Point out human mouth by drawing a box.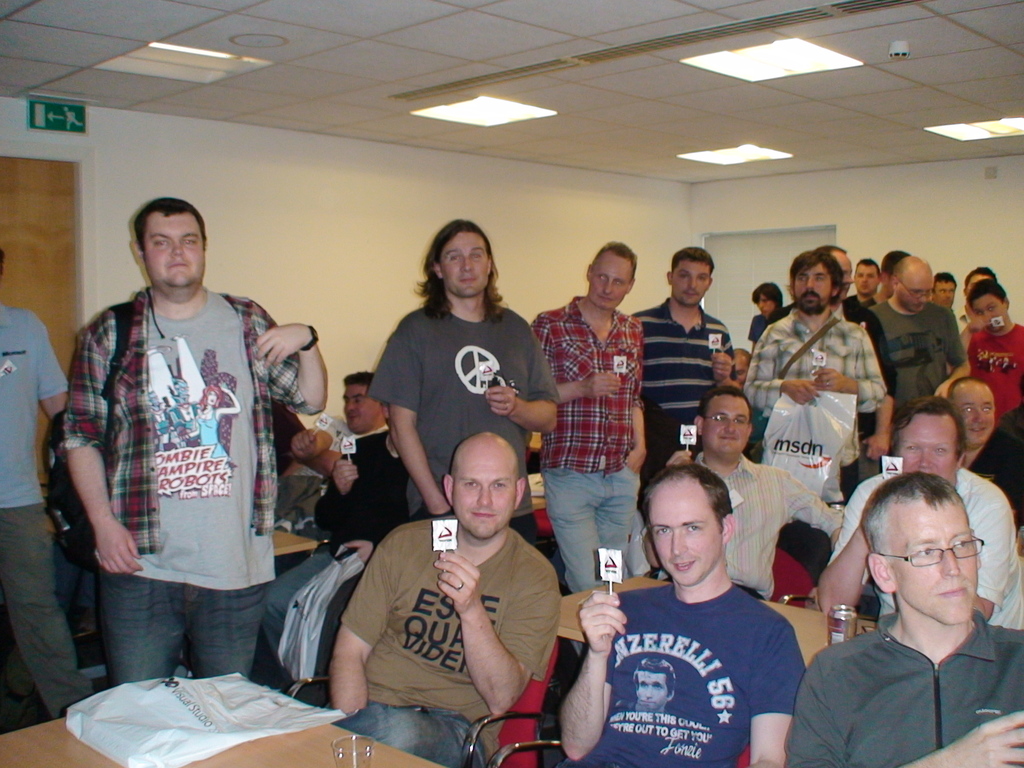
[639,698,656,705].
